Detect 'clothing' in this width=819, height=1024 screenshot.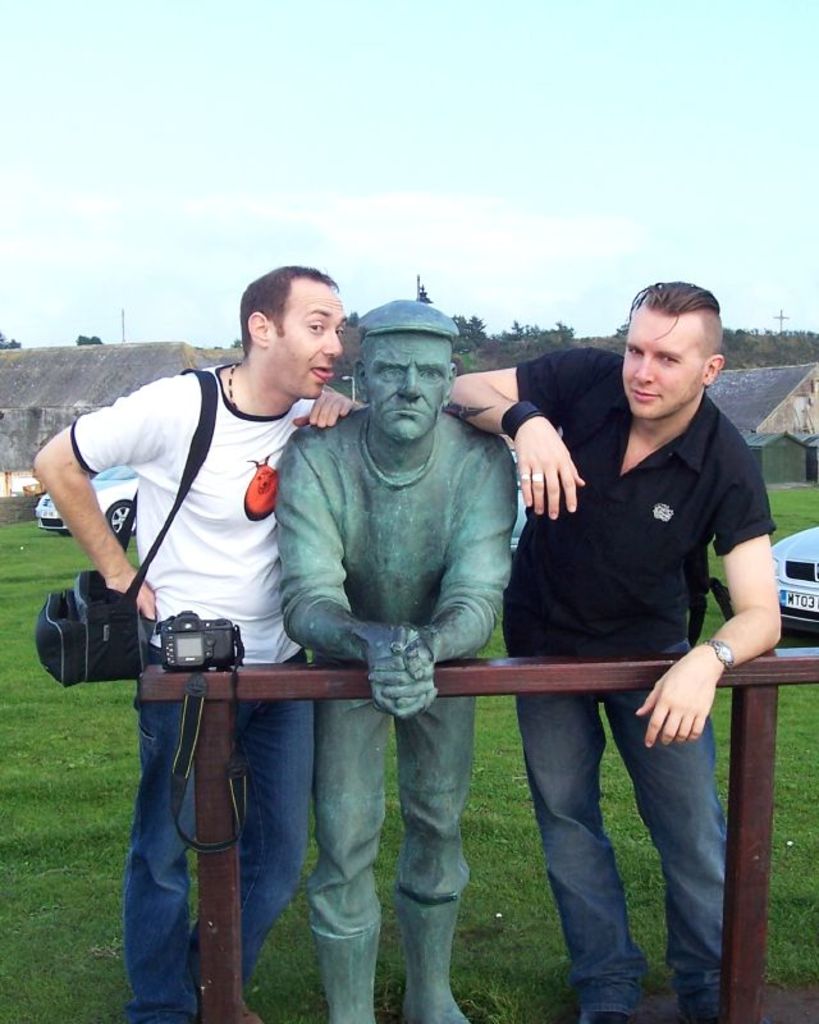
Detection: l=271, t=401, r=518, b=933.
